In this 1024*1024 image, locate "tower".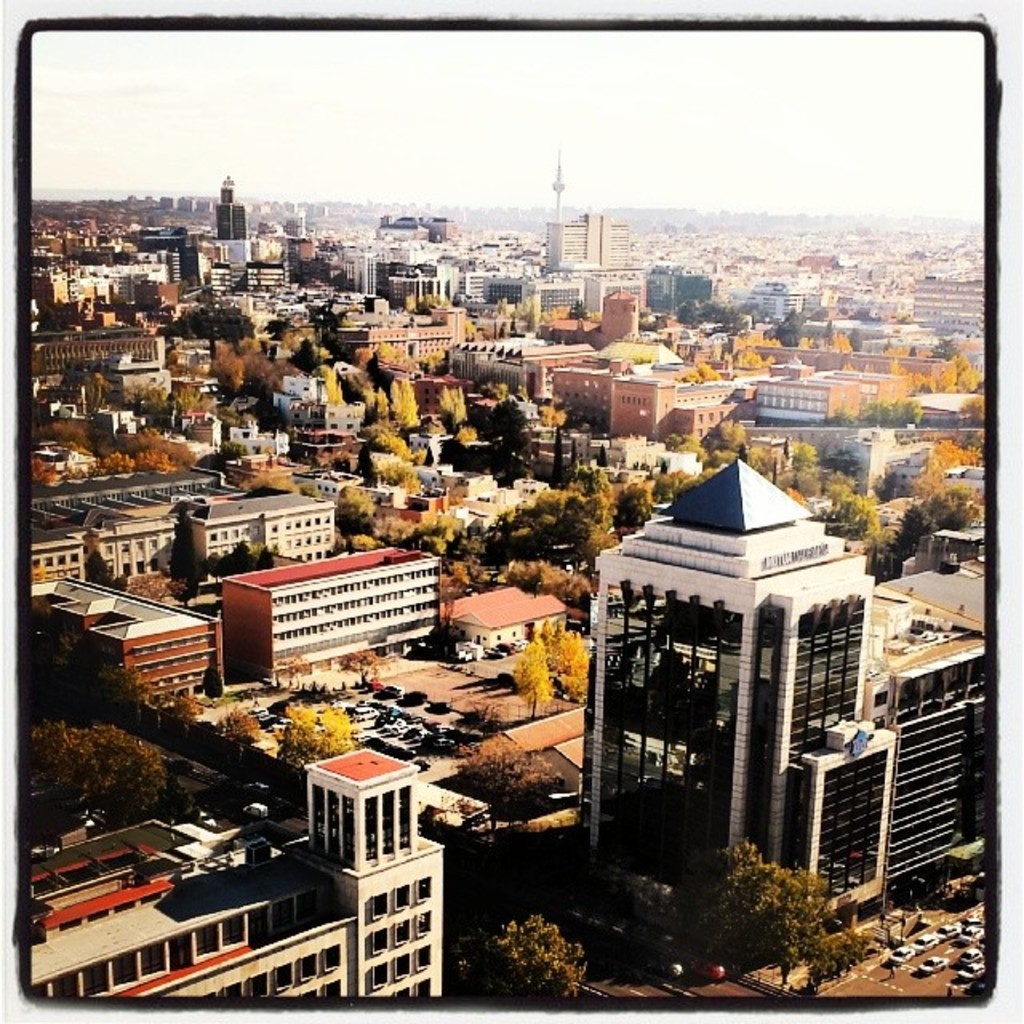
Bounding box: (552, 438, 1022, 1010).
